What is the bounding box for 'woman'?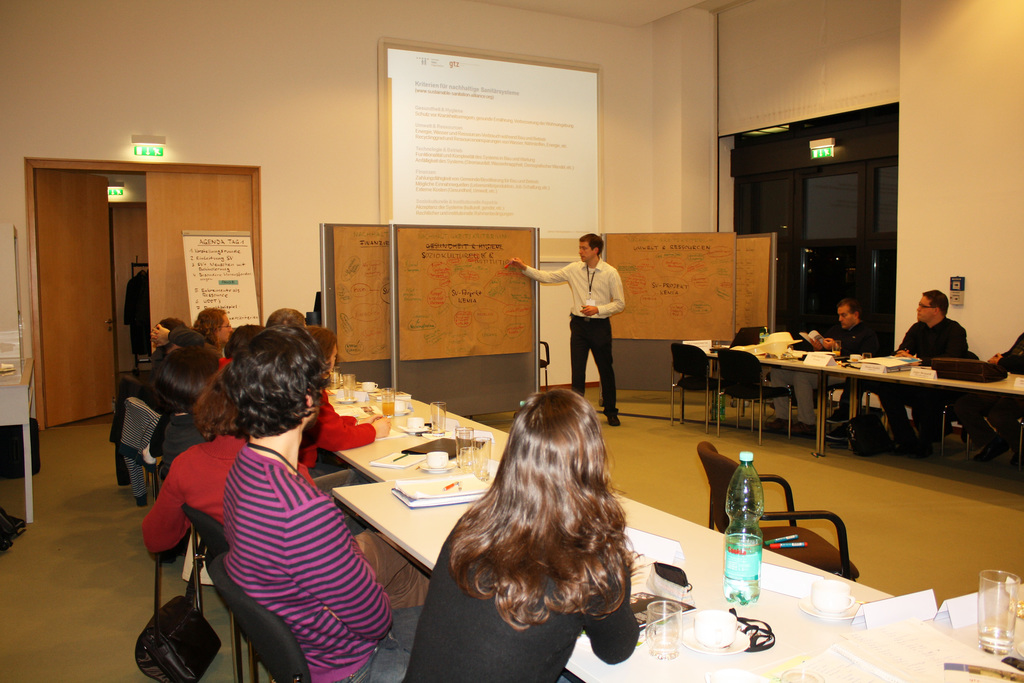
<region>403, 386, 637, 682</region>.
